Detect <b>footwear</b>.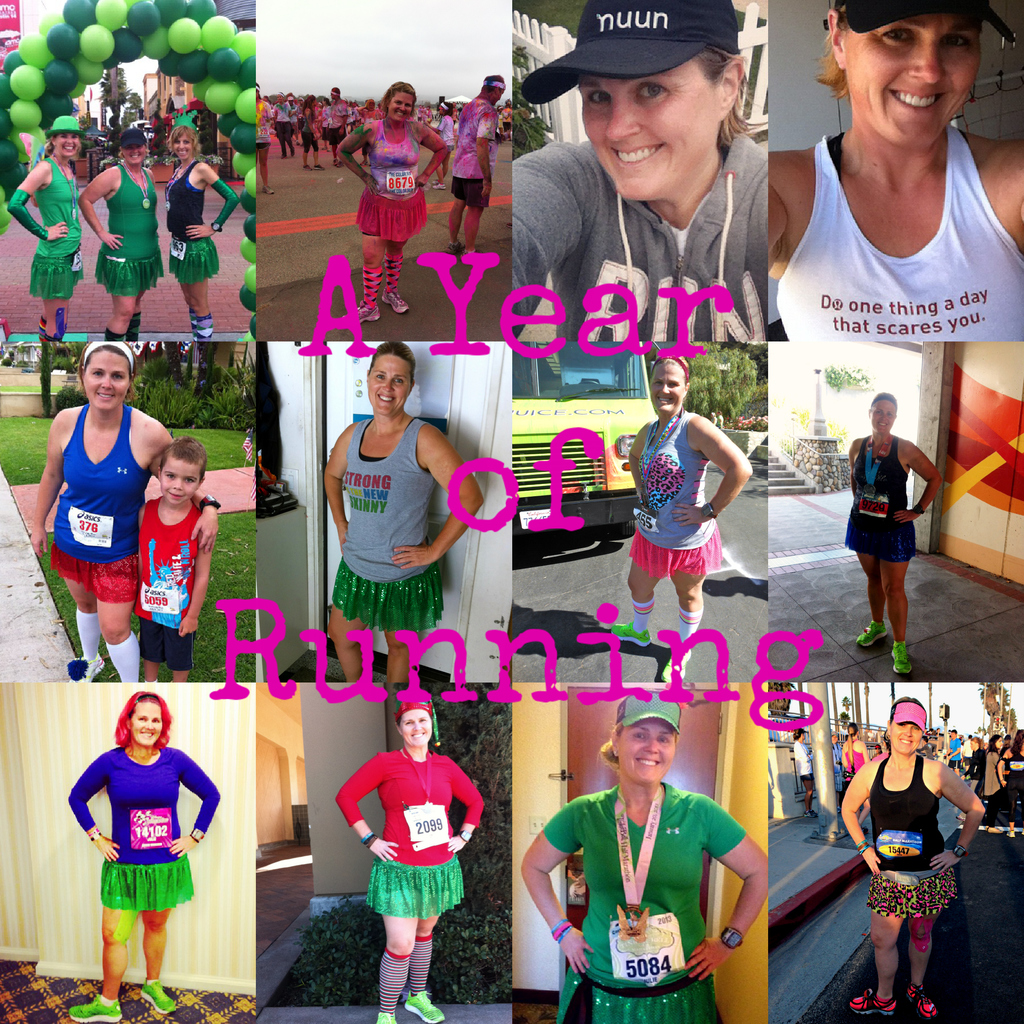
Detected at bbox=[889, 636, 916, 674].
